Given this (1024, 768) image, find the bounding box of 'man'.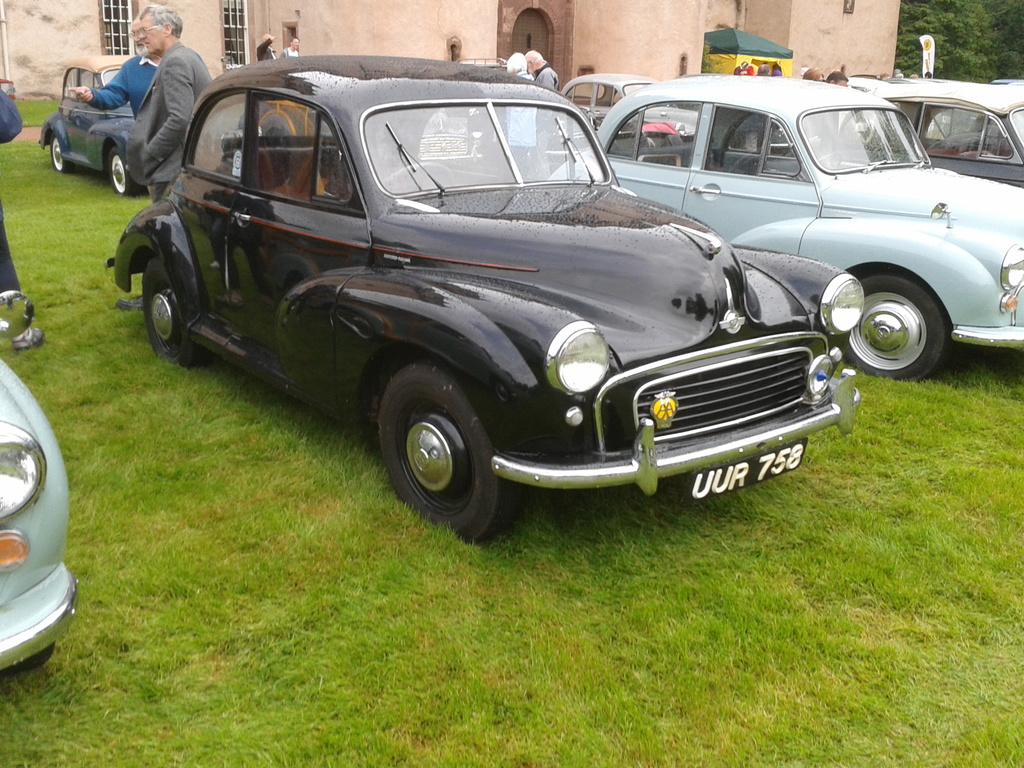
282,37,301,59.
